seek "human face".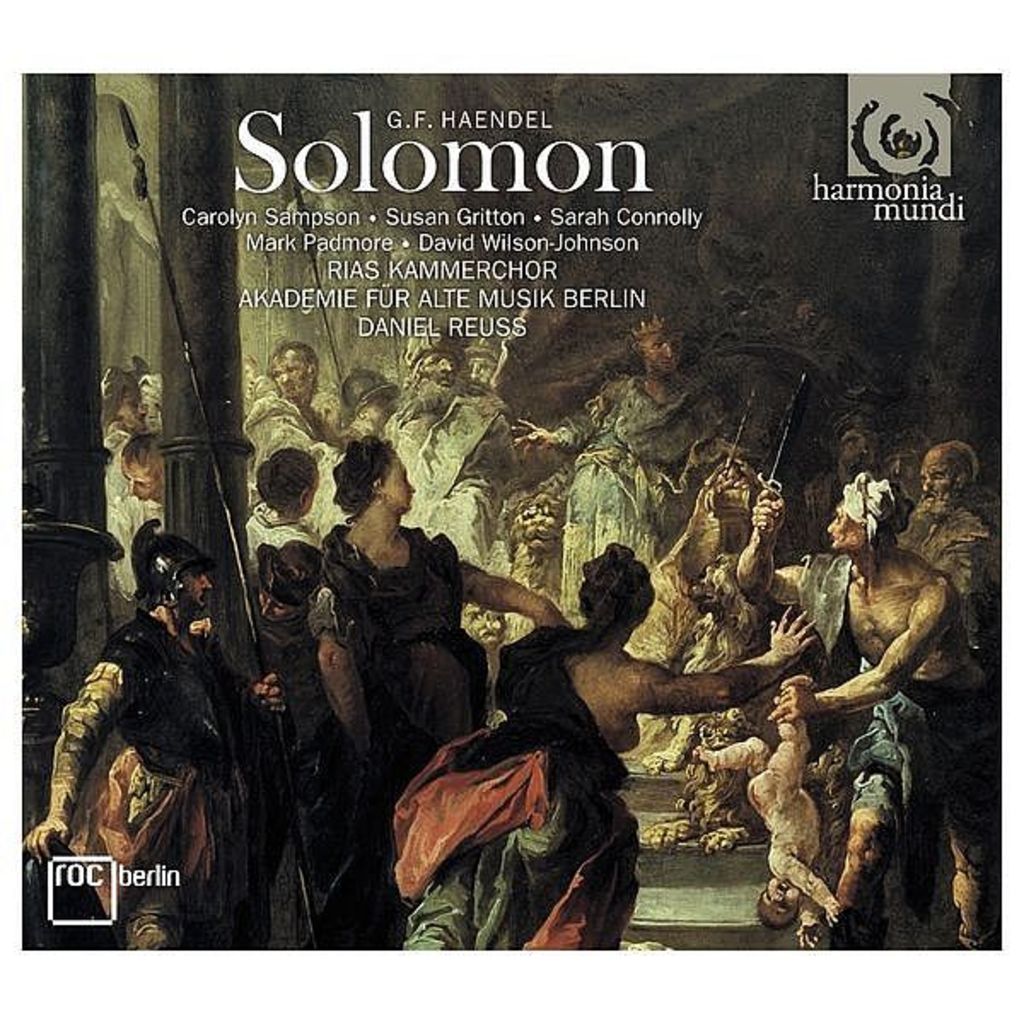
BBox(427, 355, 456, 386).
